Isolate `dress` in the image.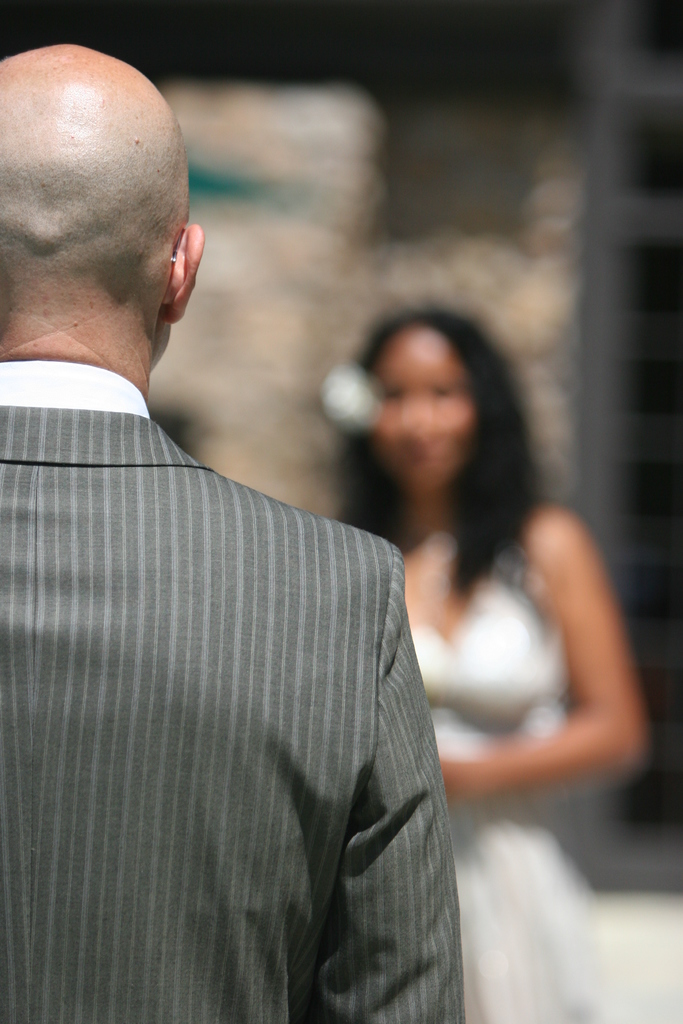
Isolated region: l=400, t=543, r=595, b=1023.
